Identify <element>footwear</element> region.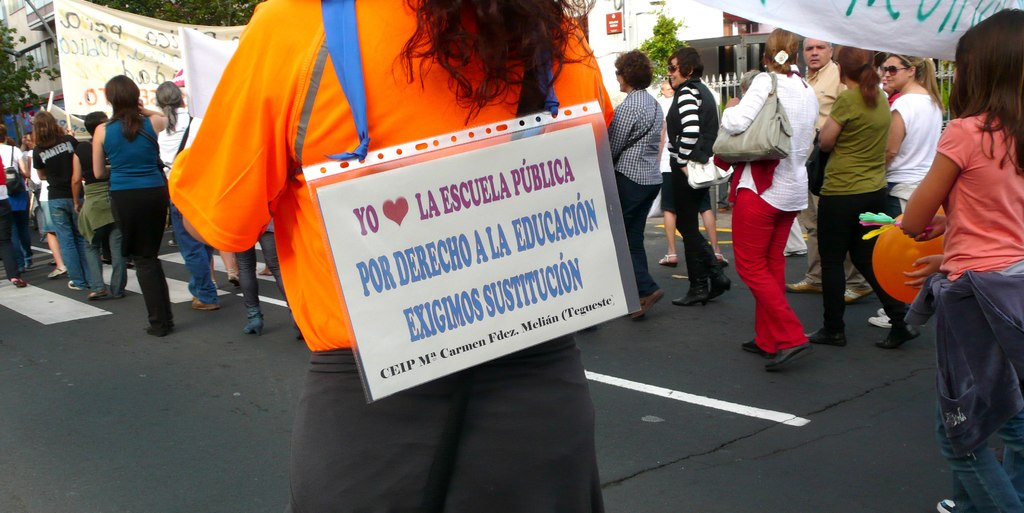
Region: {"left": 40, "top": 259, "right": 72, "bottom": 287}.
